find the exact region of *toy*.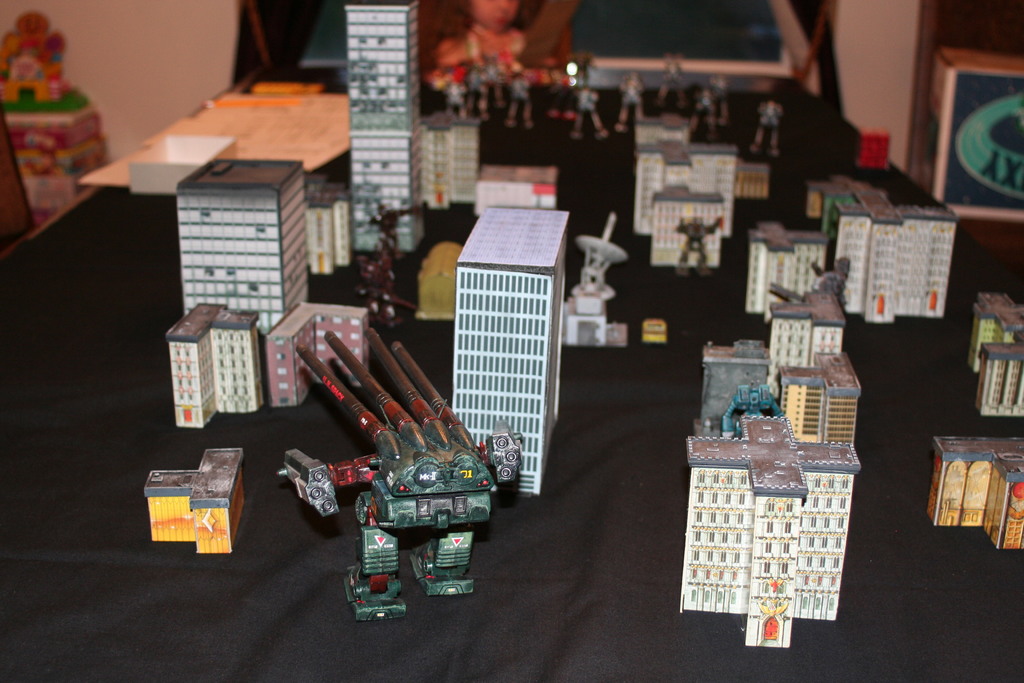
Exact region: [163,300,260,431].
